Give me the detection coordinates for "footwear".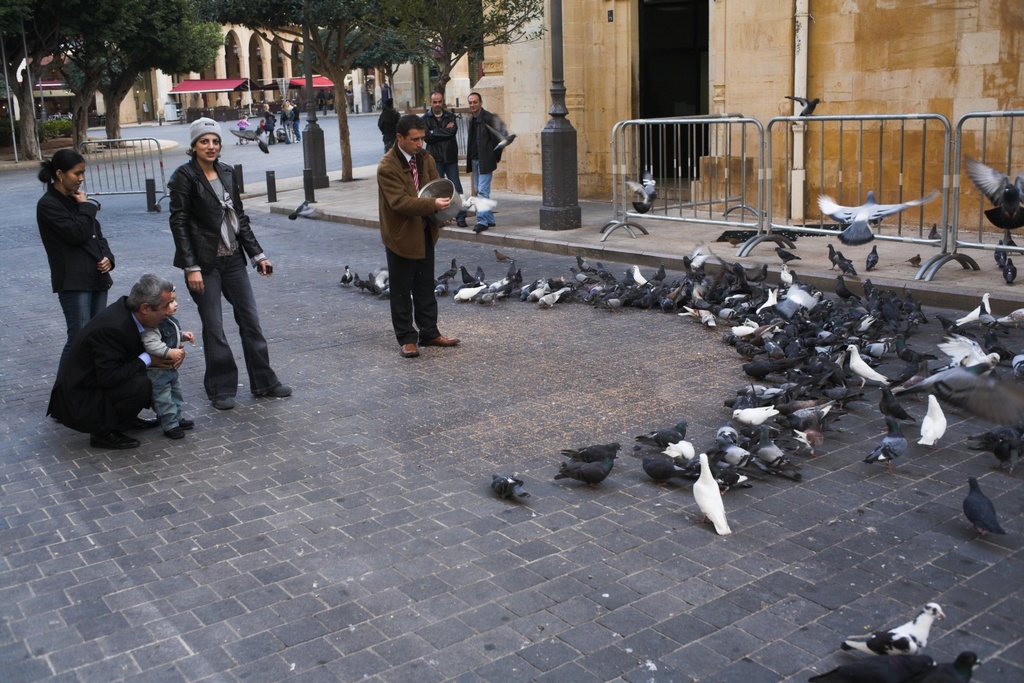
region(176, 418, 195, 432).
